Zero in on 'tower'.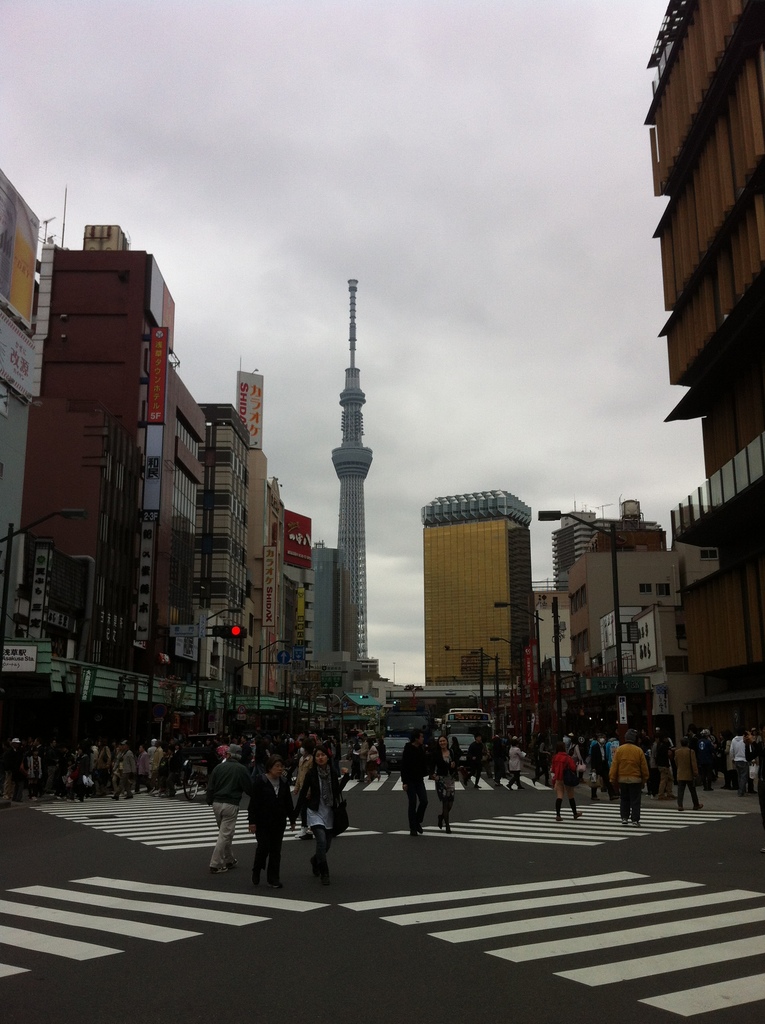
Zeroed in: detection(287, 266, 383, 689).
